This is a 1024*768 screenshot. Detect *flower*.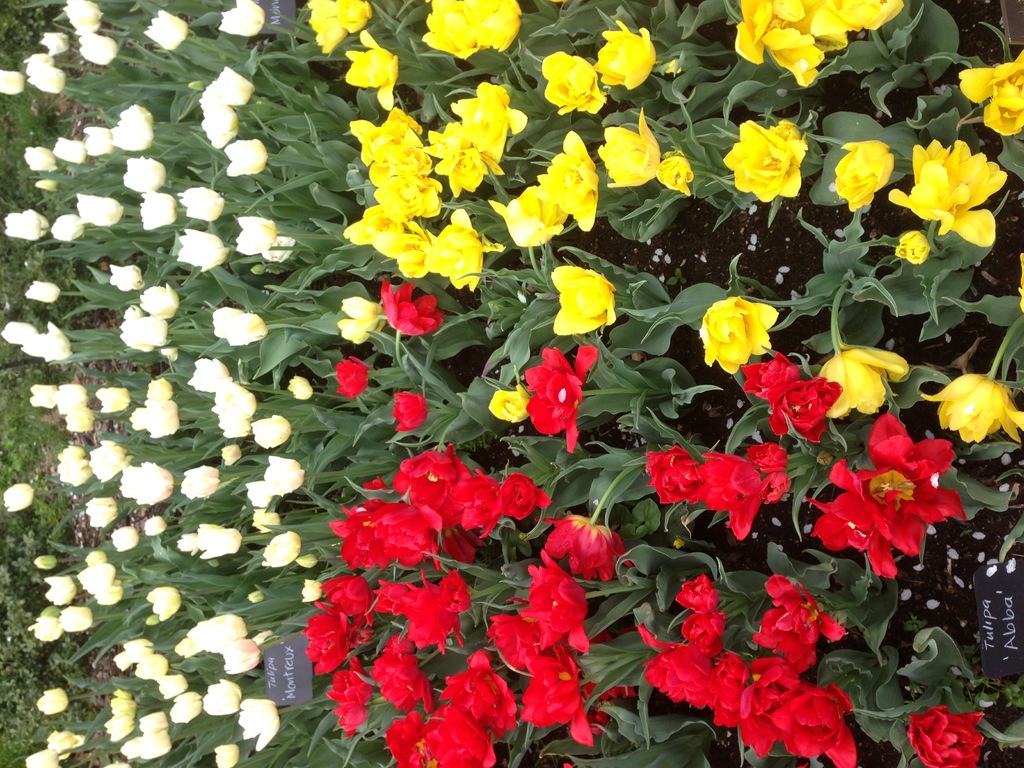
select_region(113, 525, 146, 549).
